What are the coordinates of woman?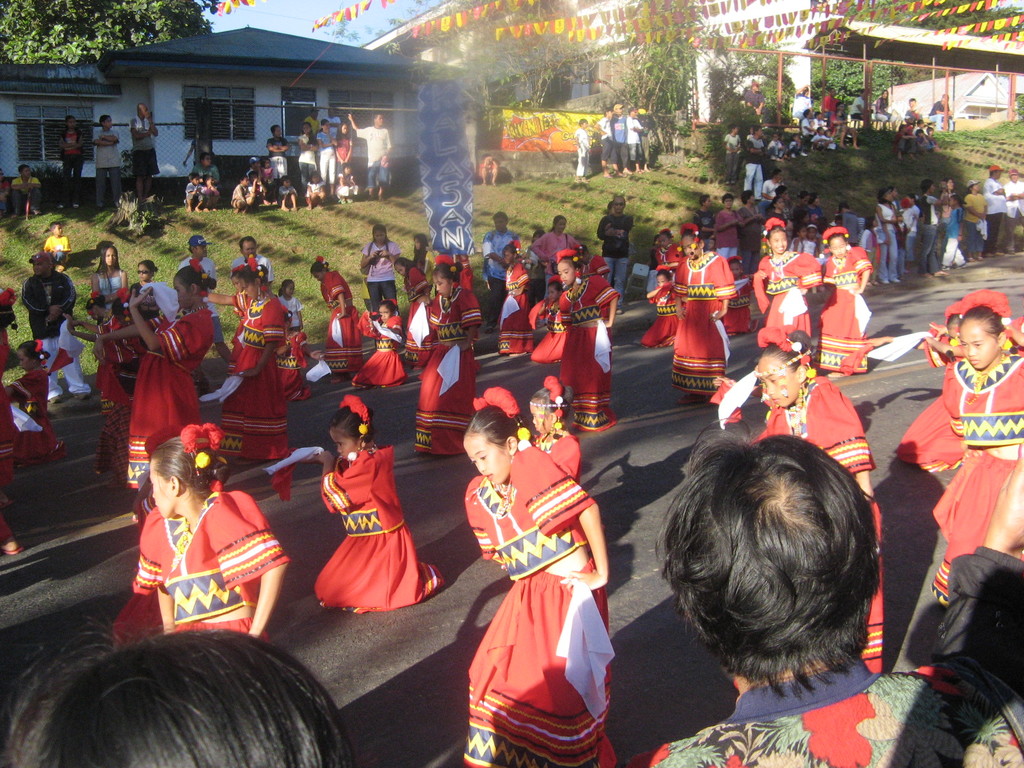
bbox=(358, 222, 401, 315).
